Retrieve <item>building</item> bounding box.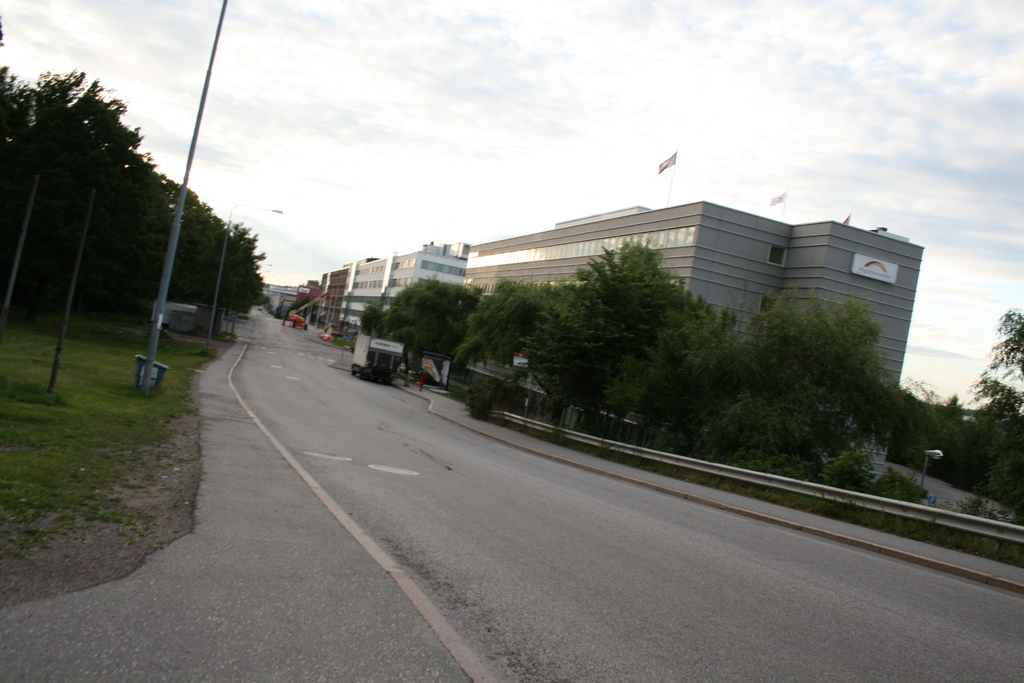
Bounding box: [x1=300, y1=269, x2=351, y2=327].
